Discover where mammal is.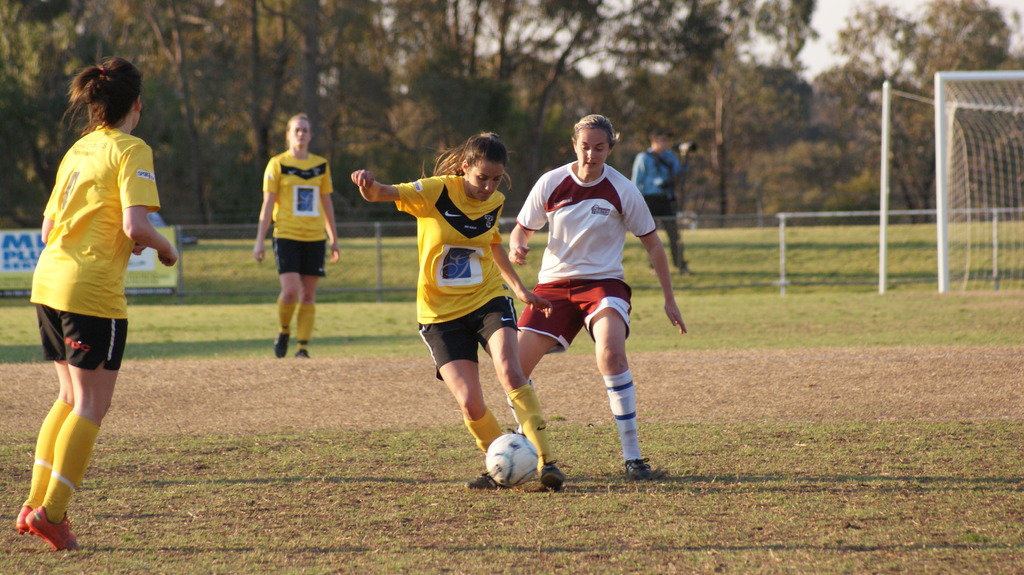
Discovered at 346 133 568 494.
